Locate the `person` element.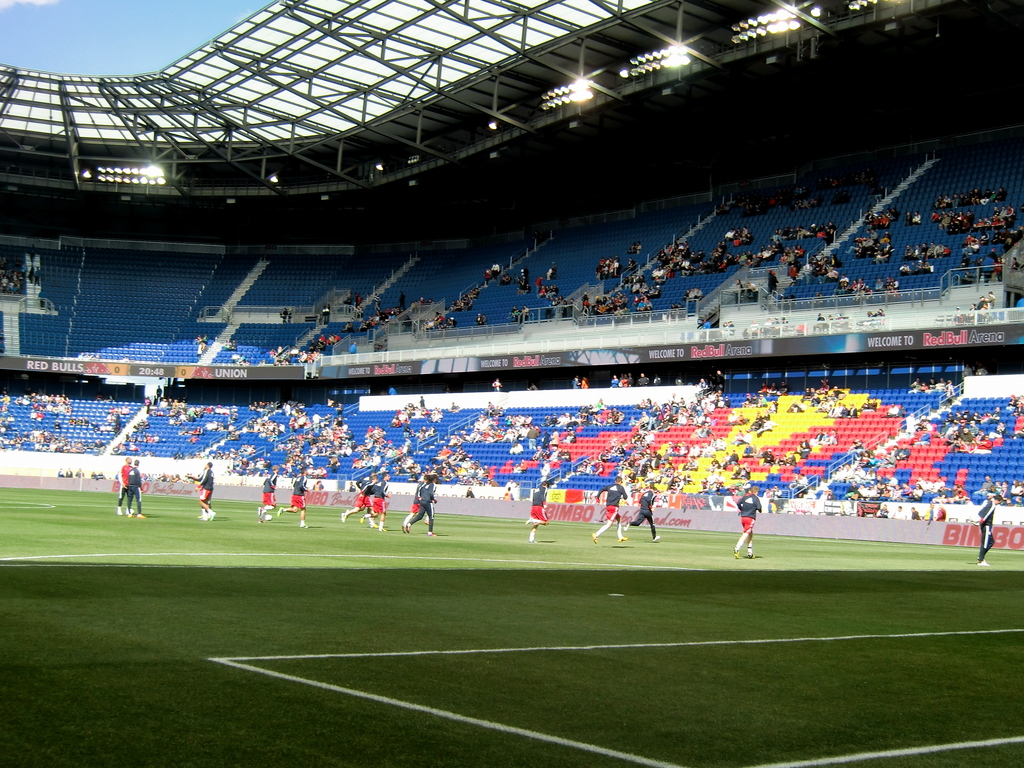
Element bbox: [x1=341, y1=477, x2=376, y2=525].
